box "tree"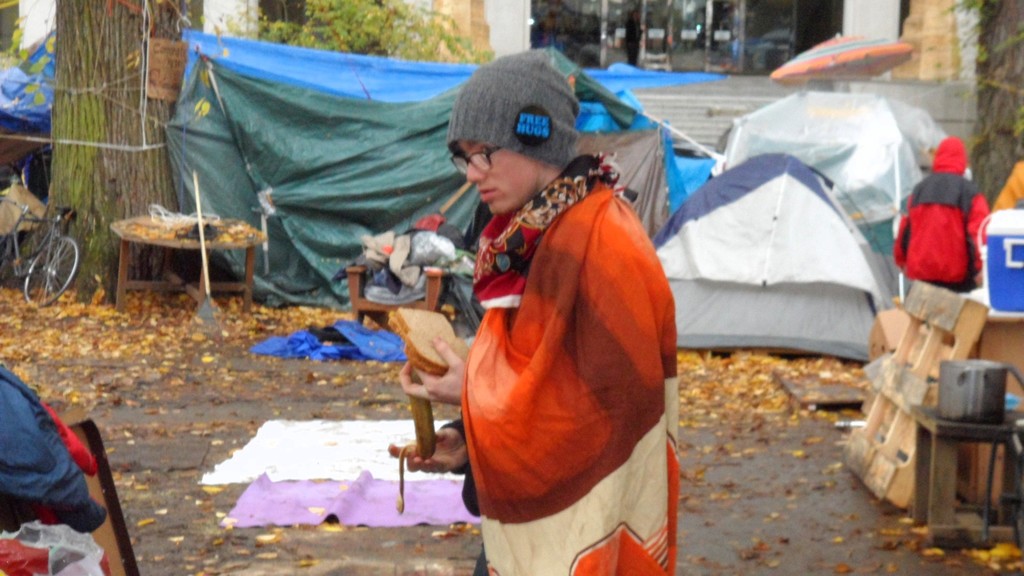
pyautogui.locateOnScreen(973, 0, 1023, 205)
